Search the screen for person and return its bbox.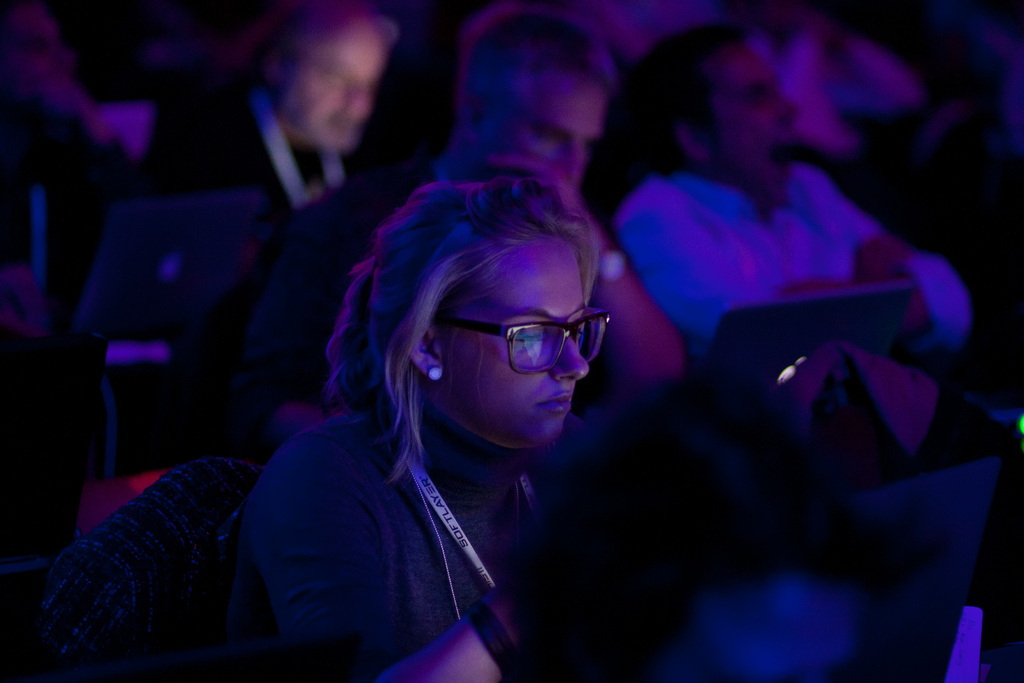
Found: pyautogui.locateOnScreen(146, 0, 390, 188).
